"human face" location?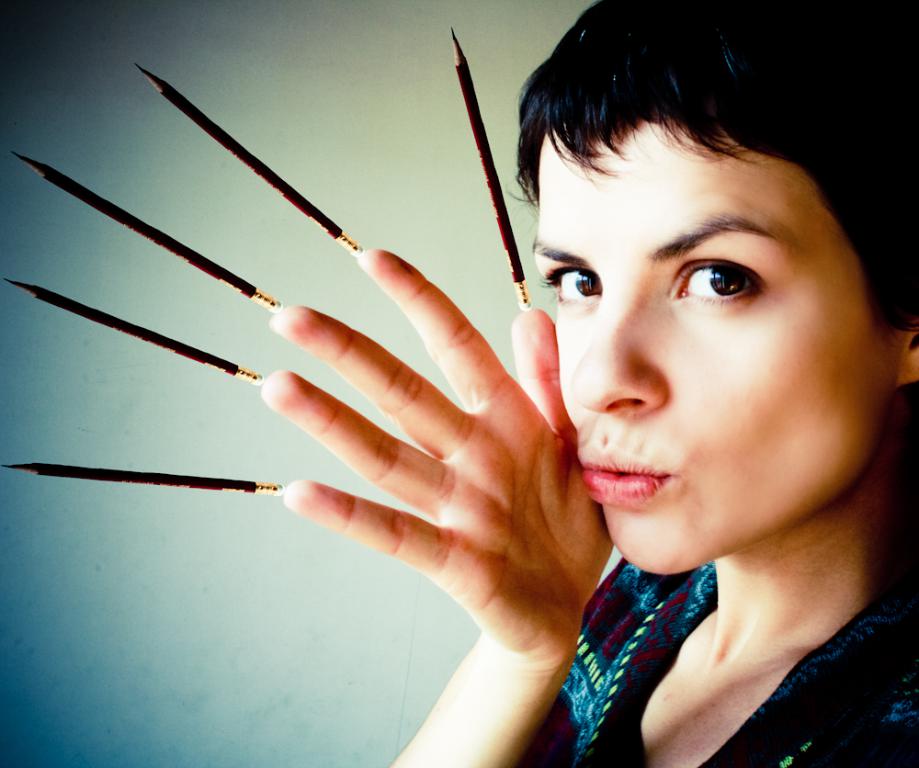
<bbox>523, 128, 893, 576</bbox>
